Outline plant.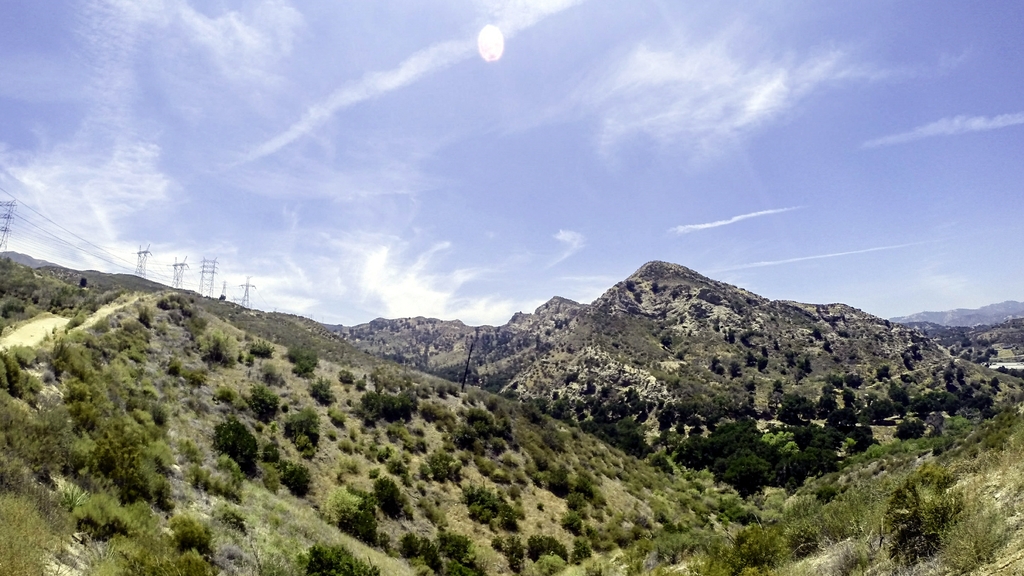
Outline: region(373, 477, 414, 524).
